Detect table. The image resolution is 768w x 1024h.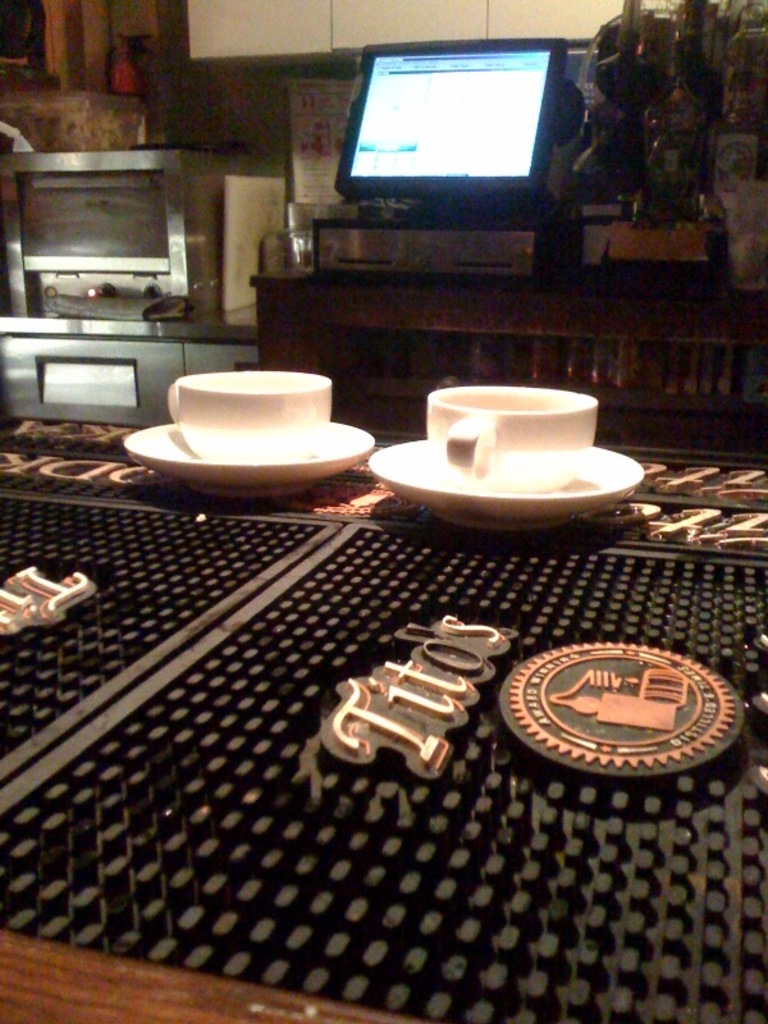
bbox=(0, 334, 767, 1005).
